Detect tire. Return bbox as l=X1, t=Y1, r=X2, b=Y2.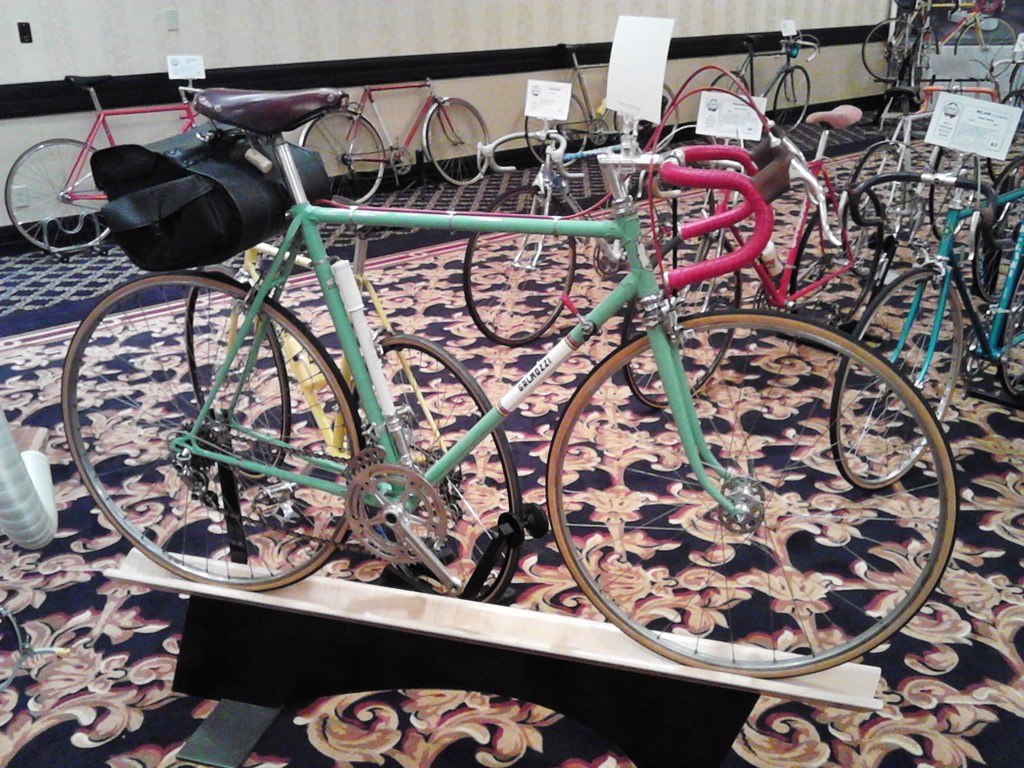
l=970, t=92, r=1022, b=205.
